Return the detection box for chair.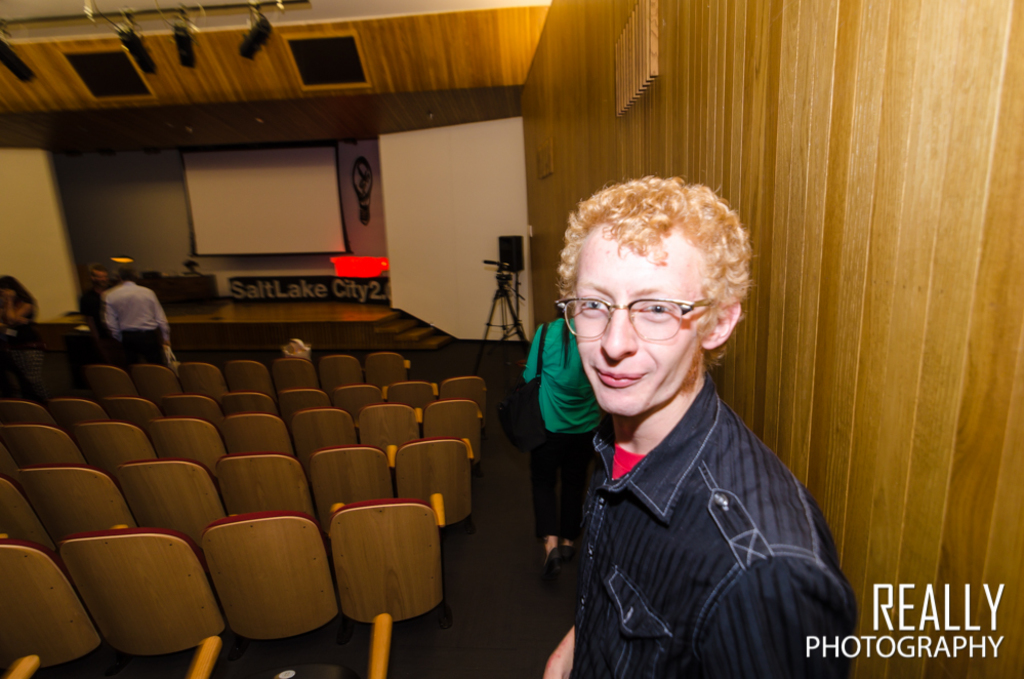
[310, 501, 466, 661].
